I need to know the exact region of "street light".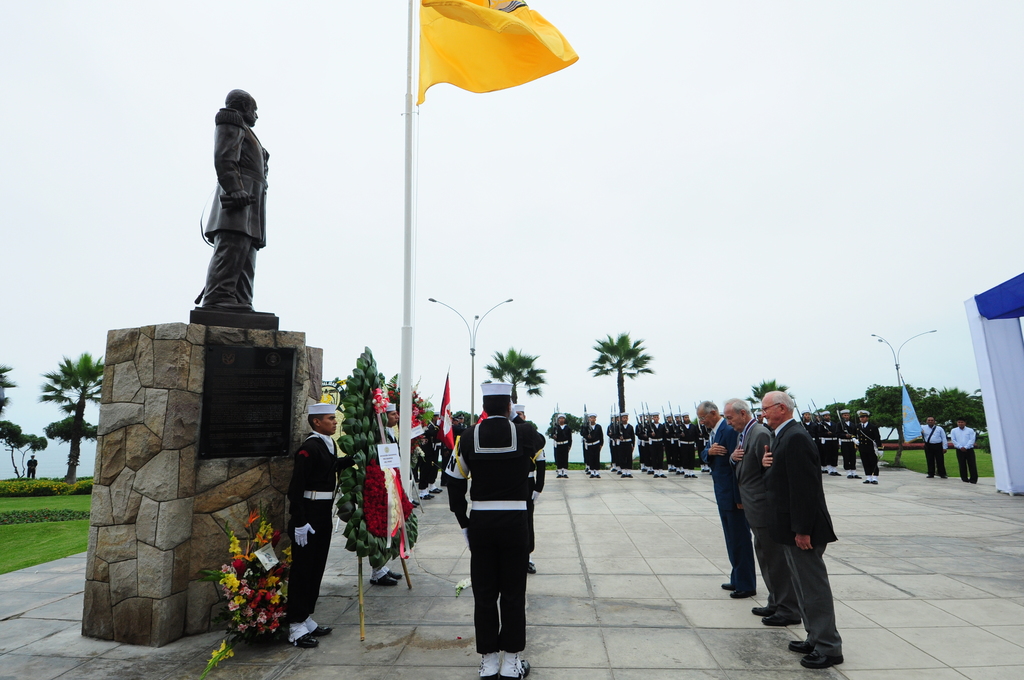
Region: (left=869, top=328, right=936, bottom=389).
